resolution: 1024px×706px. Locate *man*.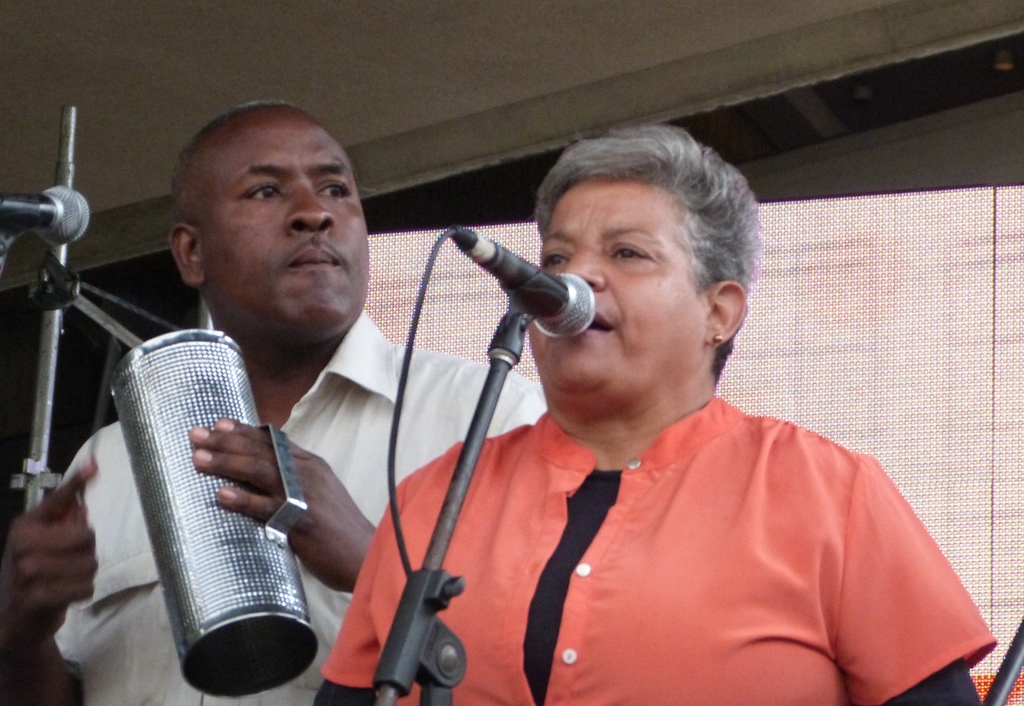
{"left": 73, "top": 85, "right": 638, "bottom": 697}.
